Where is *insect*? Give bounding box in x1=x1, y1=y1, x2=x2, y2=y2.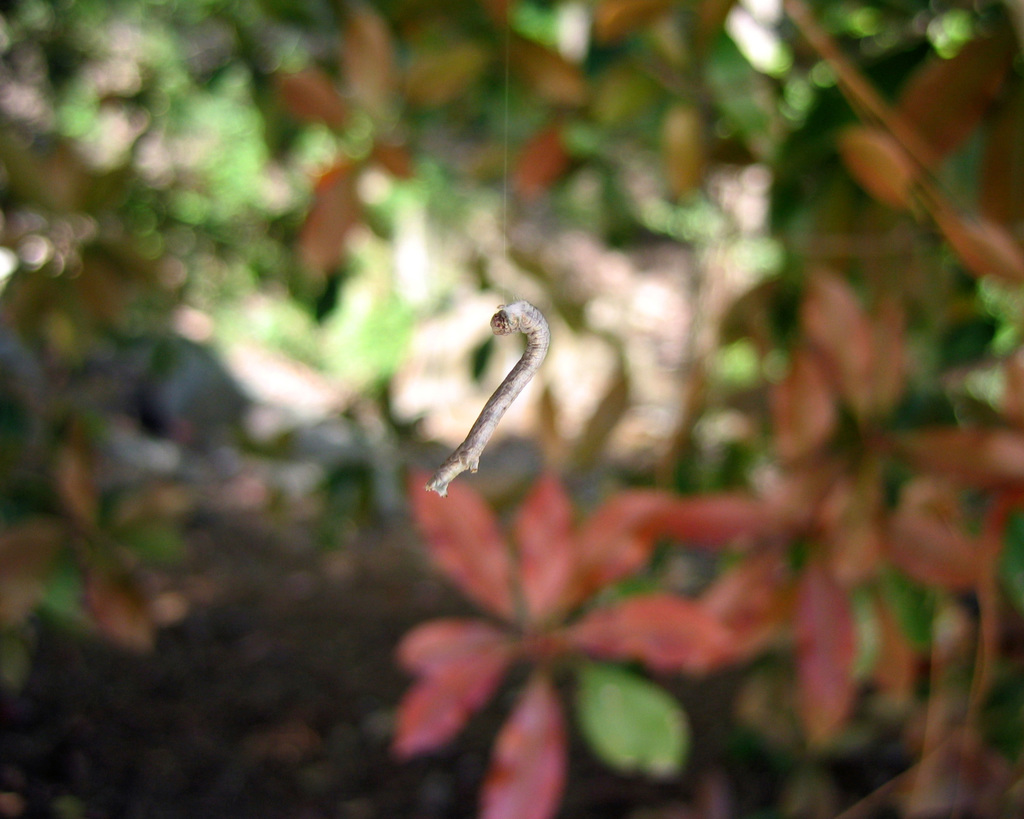
x1=424, y1=296, x2=551, y2=498.
